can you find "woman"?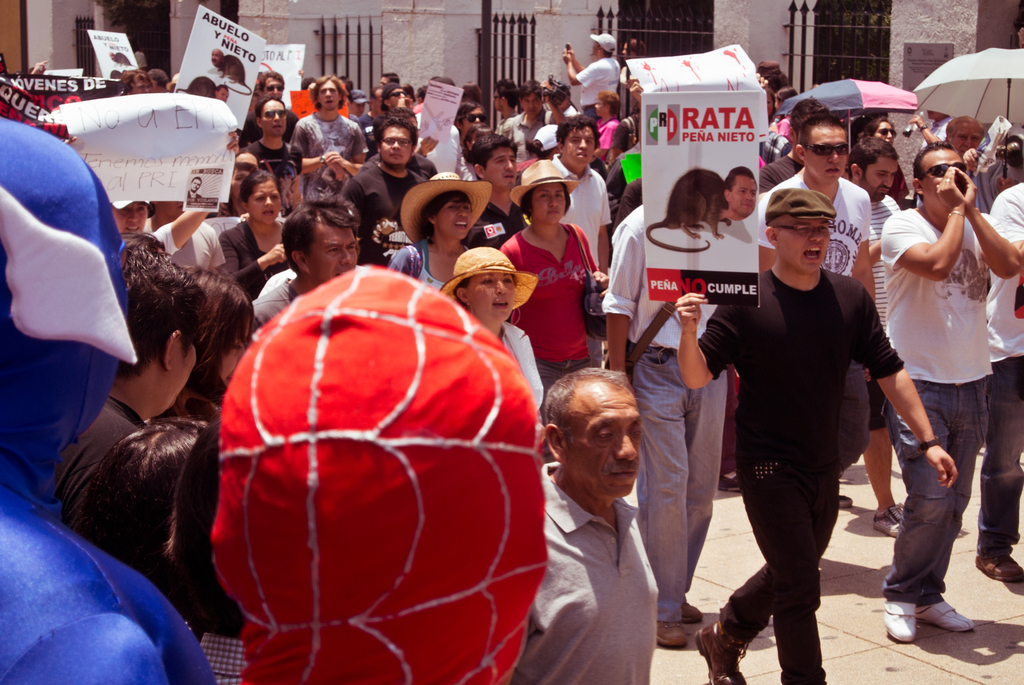
Yes, bounding box: Rect(383, 166, 493, 296).
